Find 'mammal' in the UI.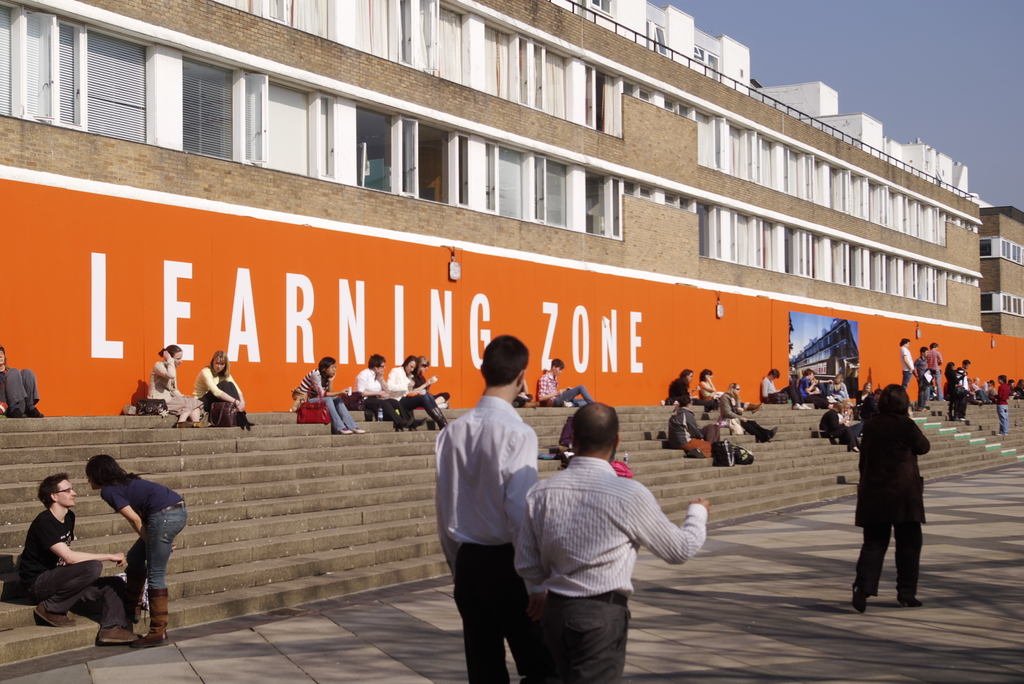
UI element at [left=899, top=338, right=915, bottom=387].
